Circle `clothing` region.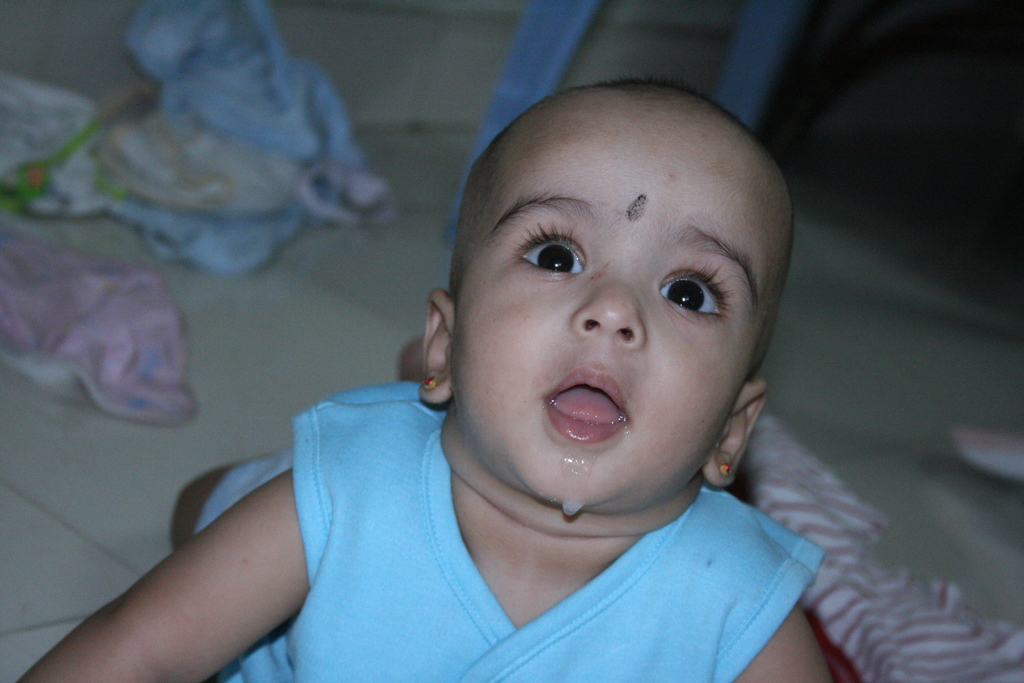
Region: <region>191, 381, 826, 682</region>.
